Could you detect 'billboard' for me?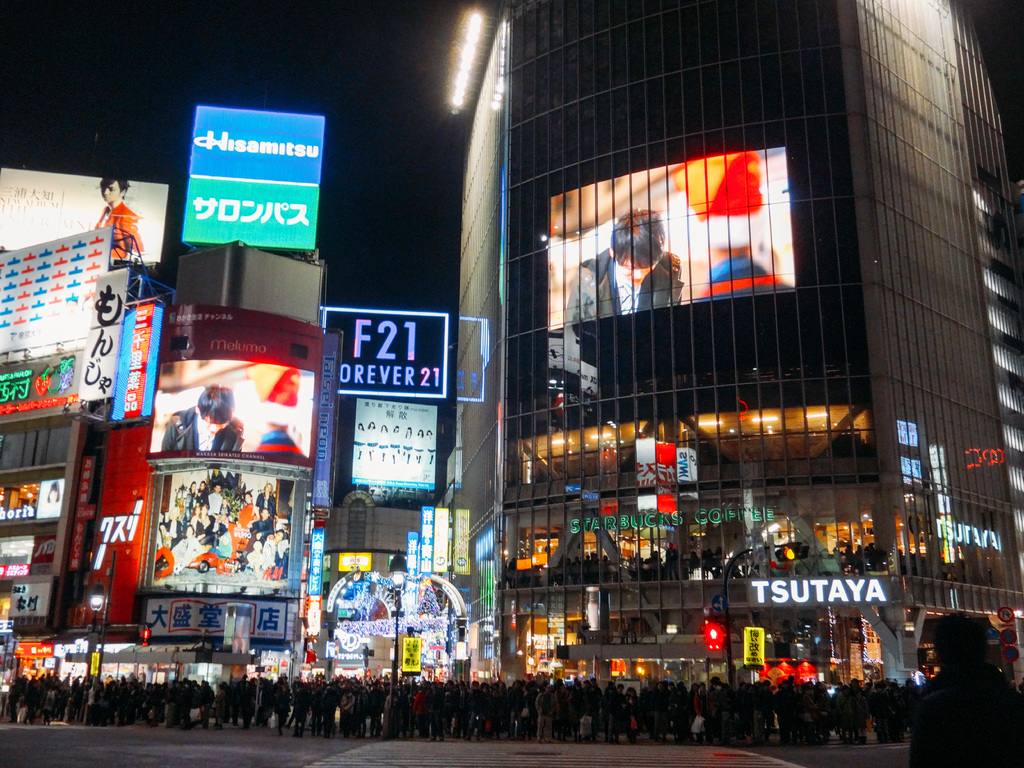
Detection result: box=[0, 227, 115, 356].
